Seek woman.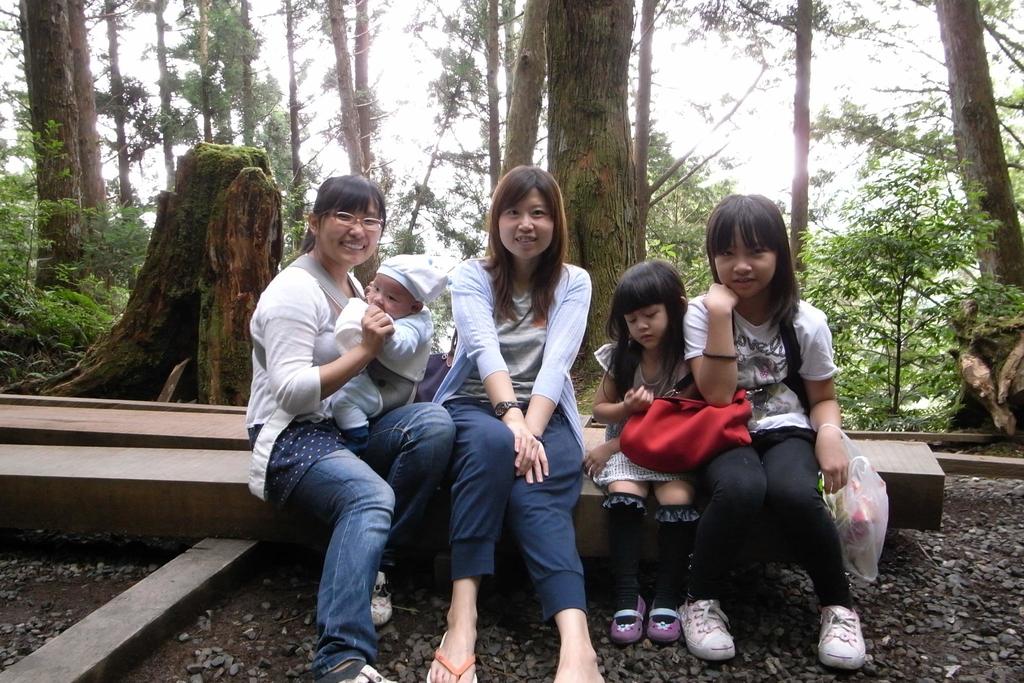
locate(436, 177, 605, 668).
